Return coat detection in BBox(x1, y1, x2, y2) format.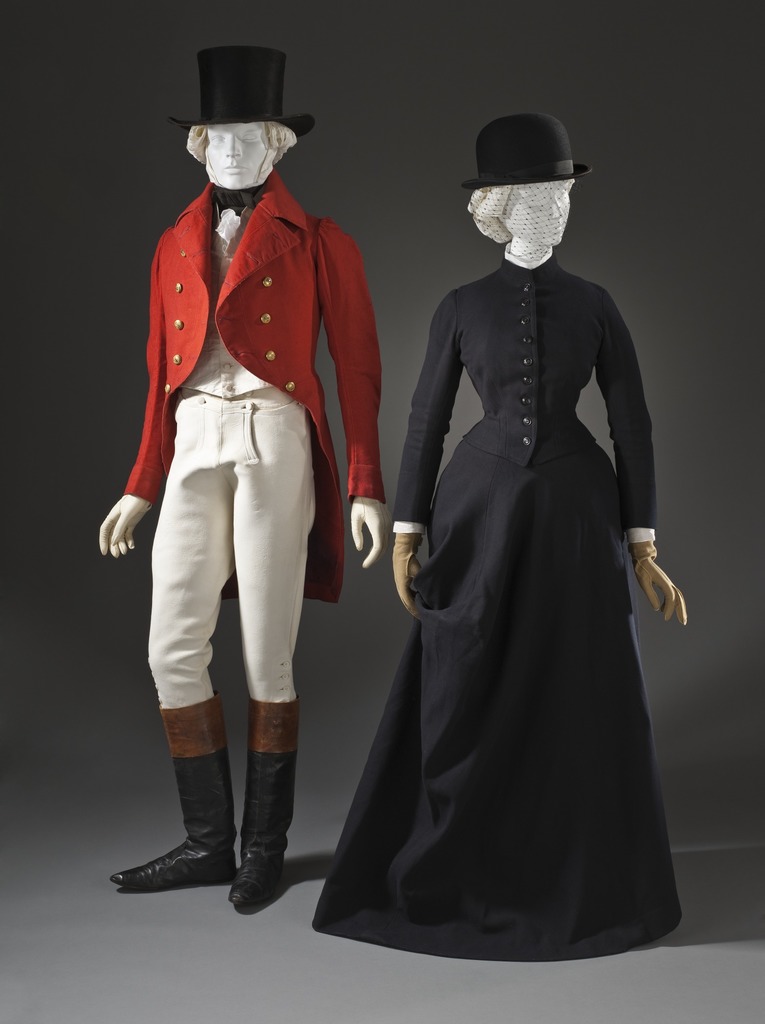
BBox(125, 111, 378, 497).
